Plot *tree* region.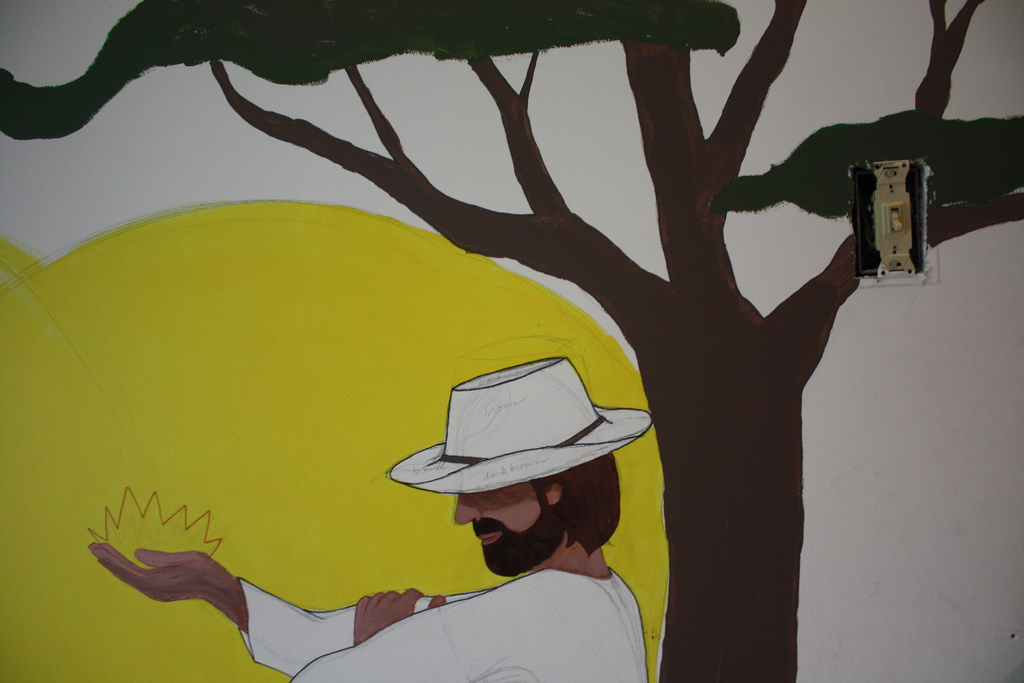
Plotted at {"left": 0, "top": 0, "right": 1023, "bottom": 682}.
